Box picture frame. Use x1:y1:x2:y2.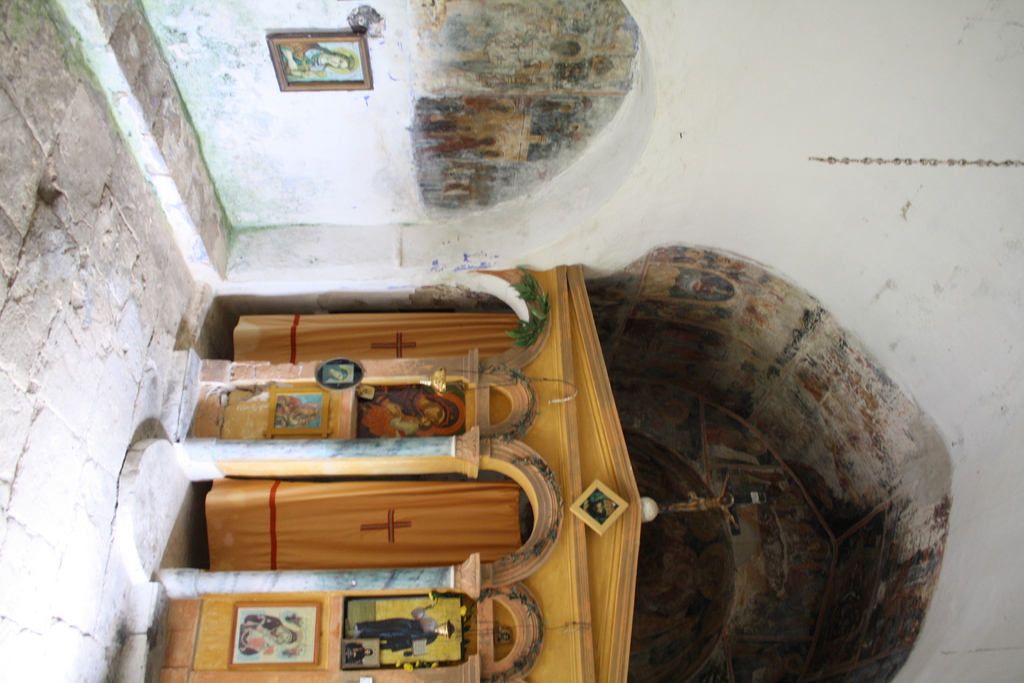
340:593:467:672.
